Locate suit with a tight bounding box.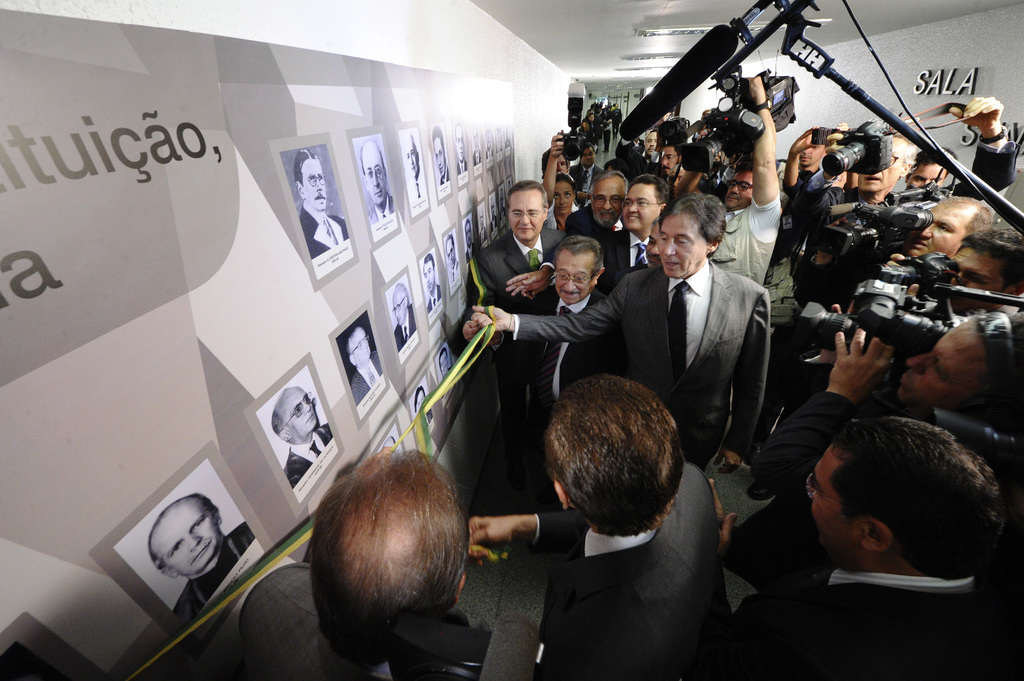
region(348, 356, 383, 405).
